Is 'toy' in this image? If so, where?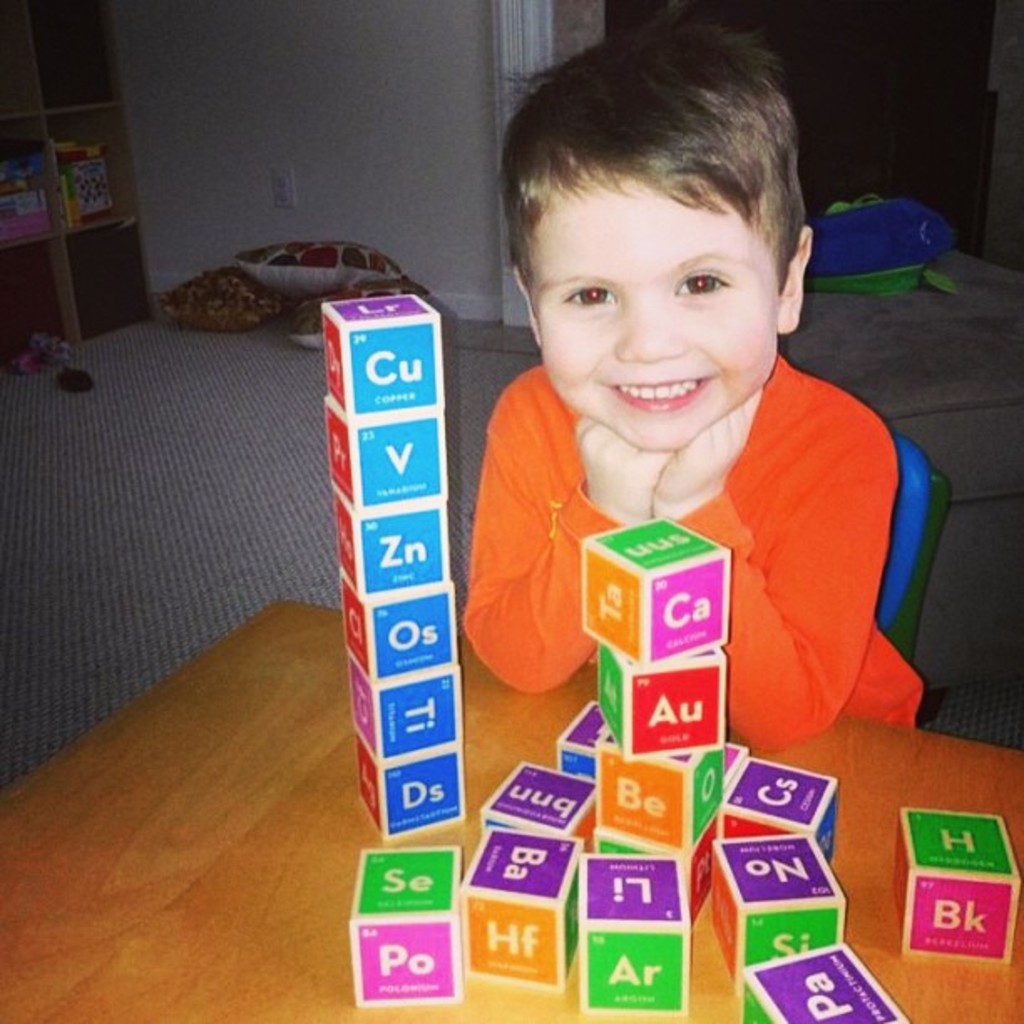
Yes, at {"x1": 557, "y1": 703, "x2": 609, "y2": 778}.
